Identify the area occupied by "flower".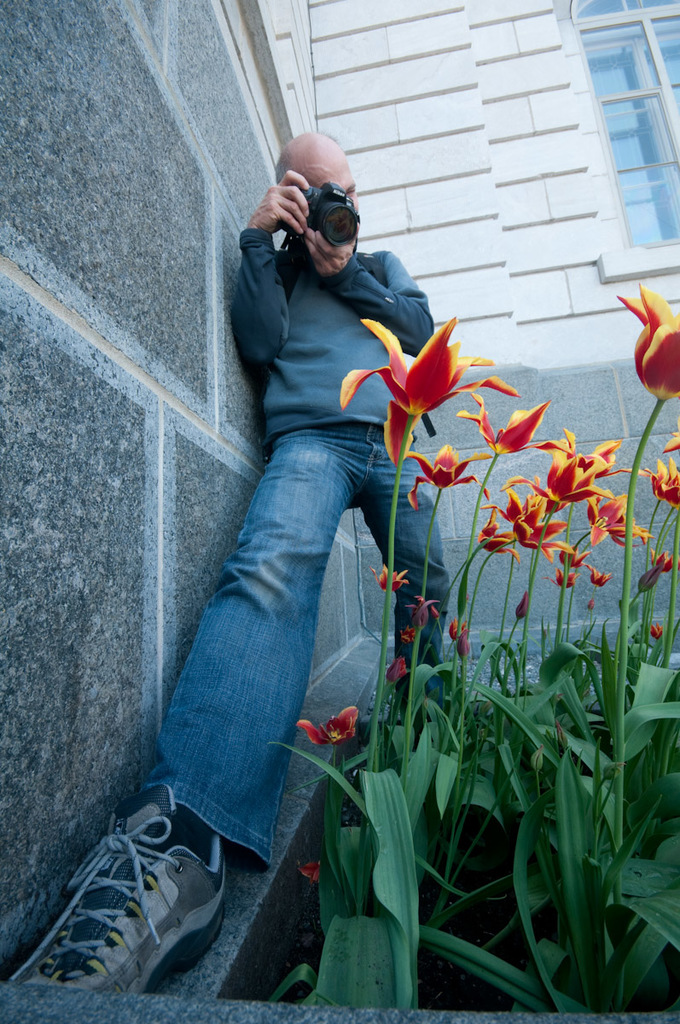
Area: BBox(368, 553, 416, 598).
